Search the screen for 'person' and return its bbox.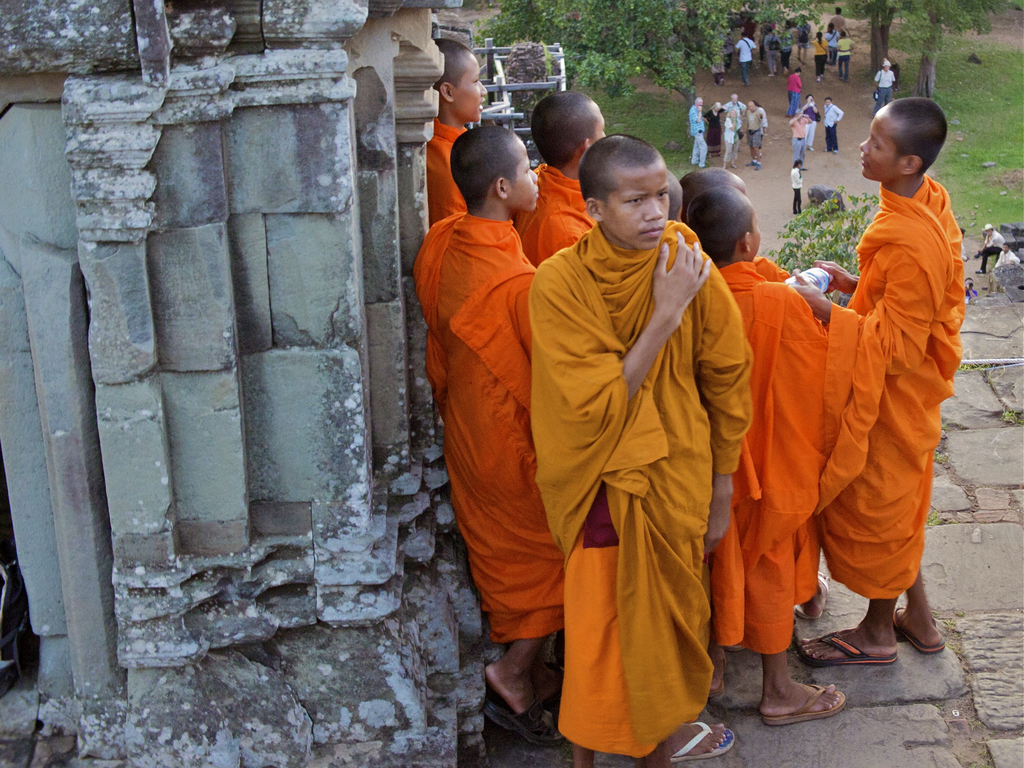
Found: [x1=794, y1=12, x2=807, y2=51].
